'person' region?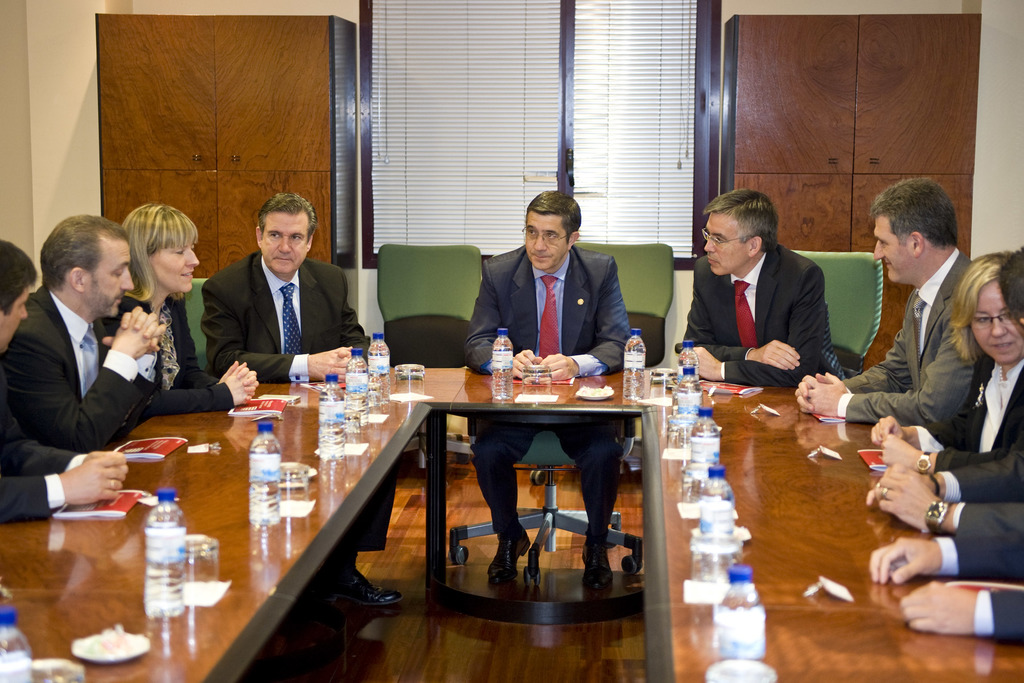
8,212,164,452
